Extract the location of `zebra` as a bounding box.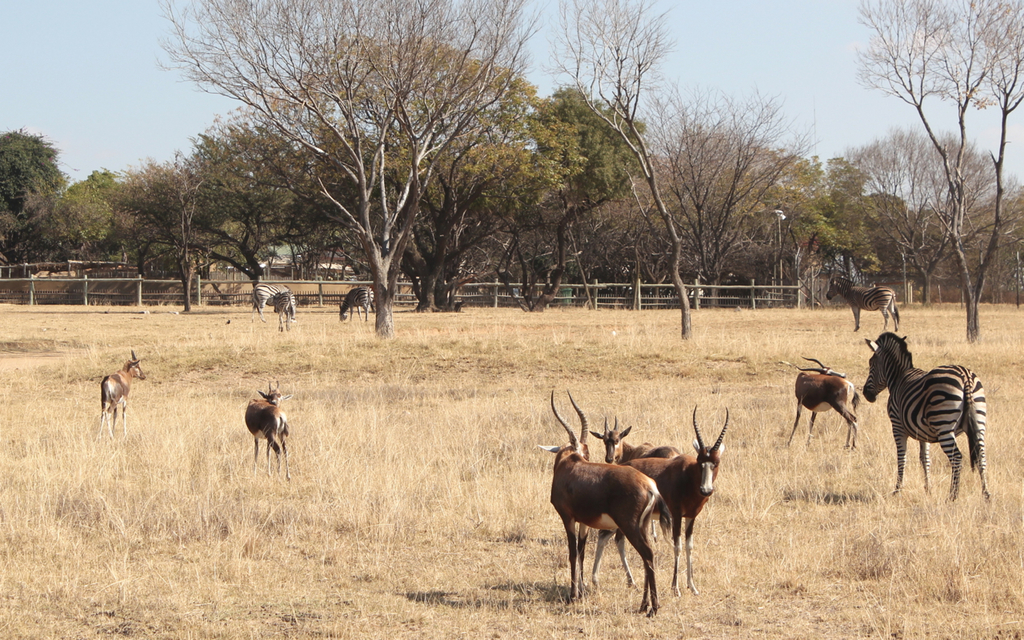
x1=824 y1=272 x2=898 y2=335.
